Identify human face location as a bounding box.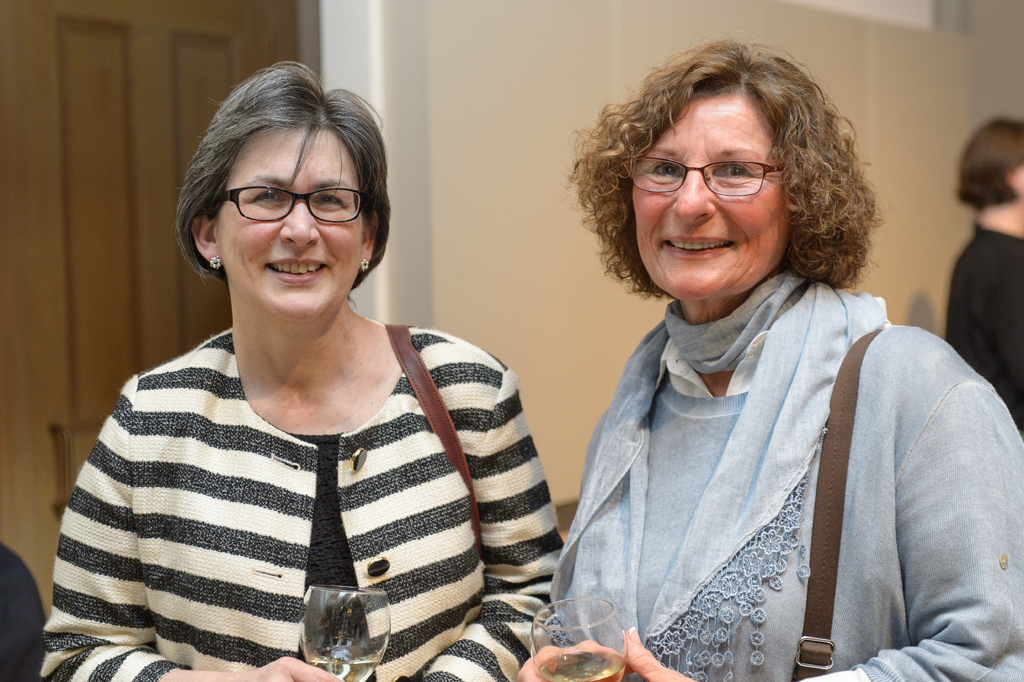
locate(629, 92, 795, 294).
